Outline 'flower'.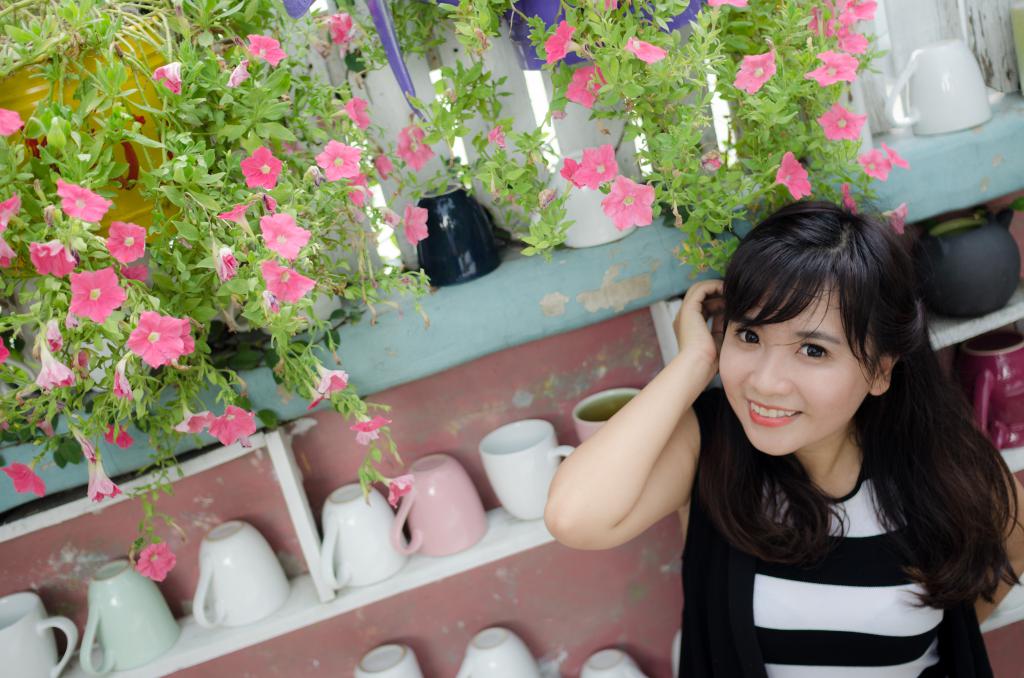
Outline: 563 63 605 105.
